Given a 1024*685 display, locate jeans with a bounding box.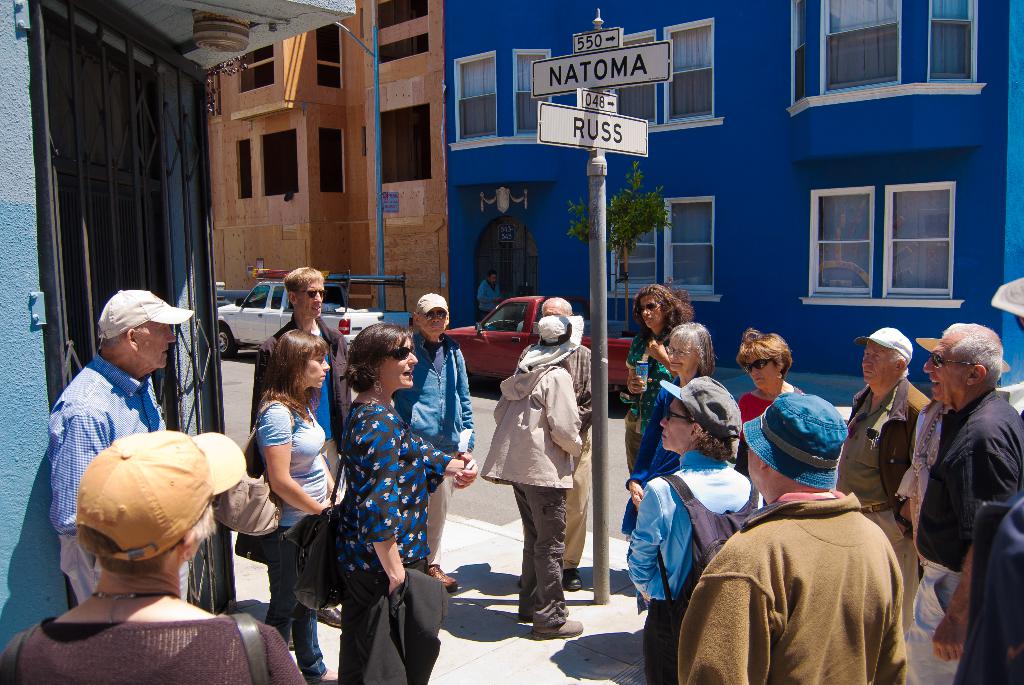
Located: <region>269, 526, 328, 678</region>.
